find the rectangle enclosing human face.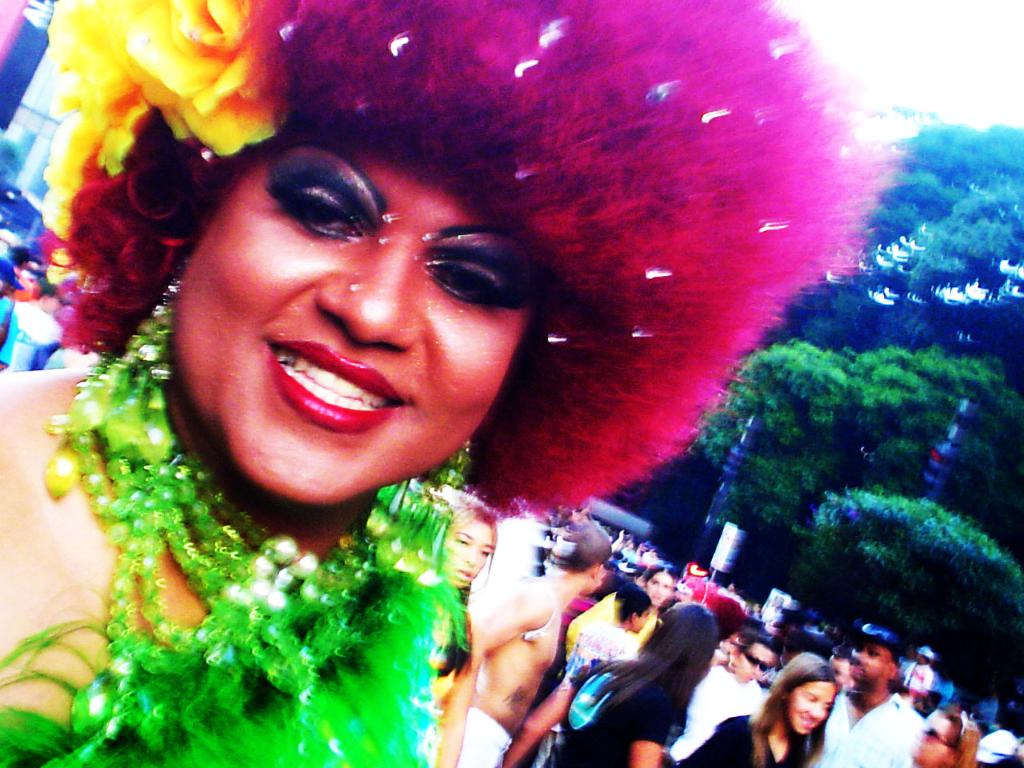
(786,682,835,735).
